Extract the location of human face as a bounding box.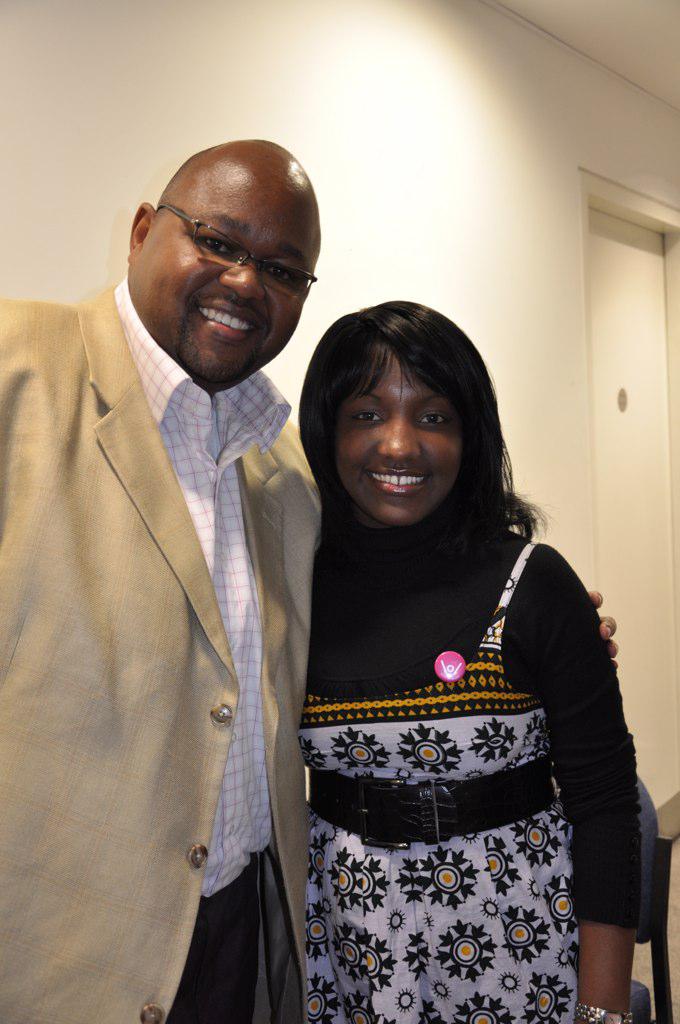
left=129, top=186, right=305, bottom=379.
